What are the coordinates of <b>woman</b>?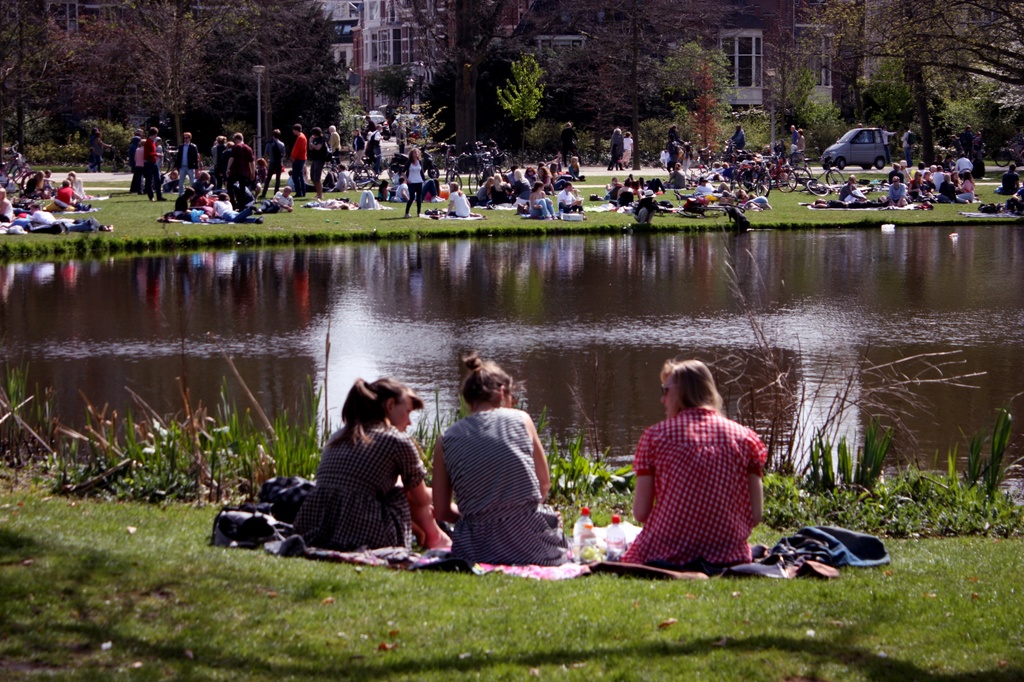
BBox(840, 173, 867, 205).
